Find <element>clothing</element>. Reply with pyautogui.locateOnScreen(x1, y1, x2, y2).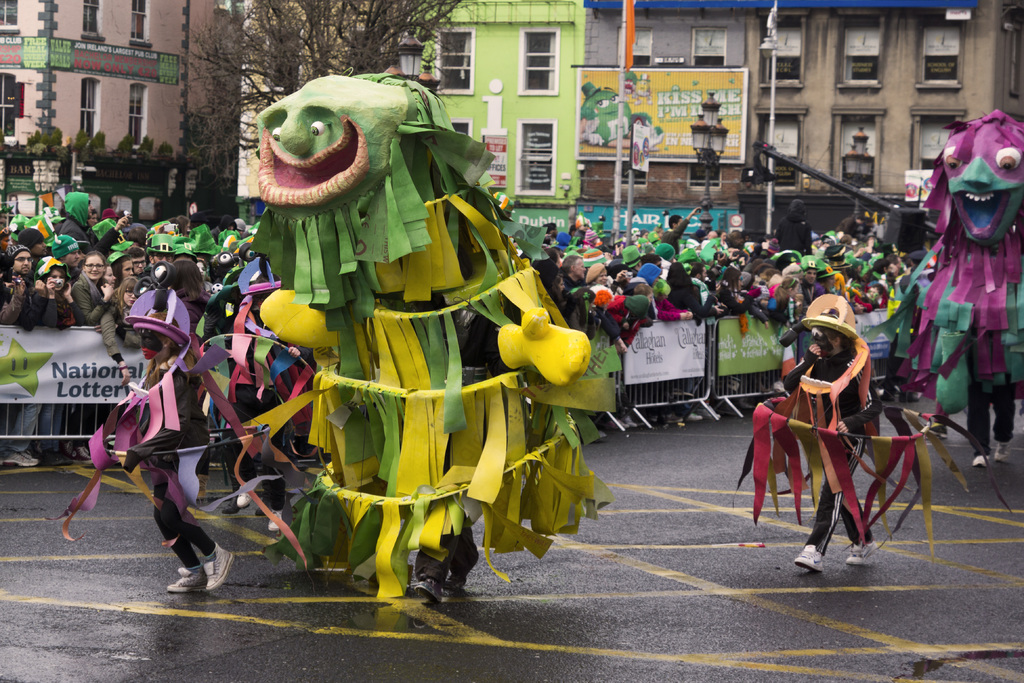
pyautogui.locateOnScreen(67, 264, 105, 327).
